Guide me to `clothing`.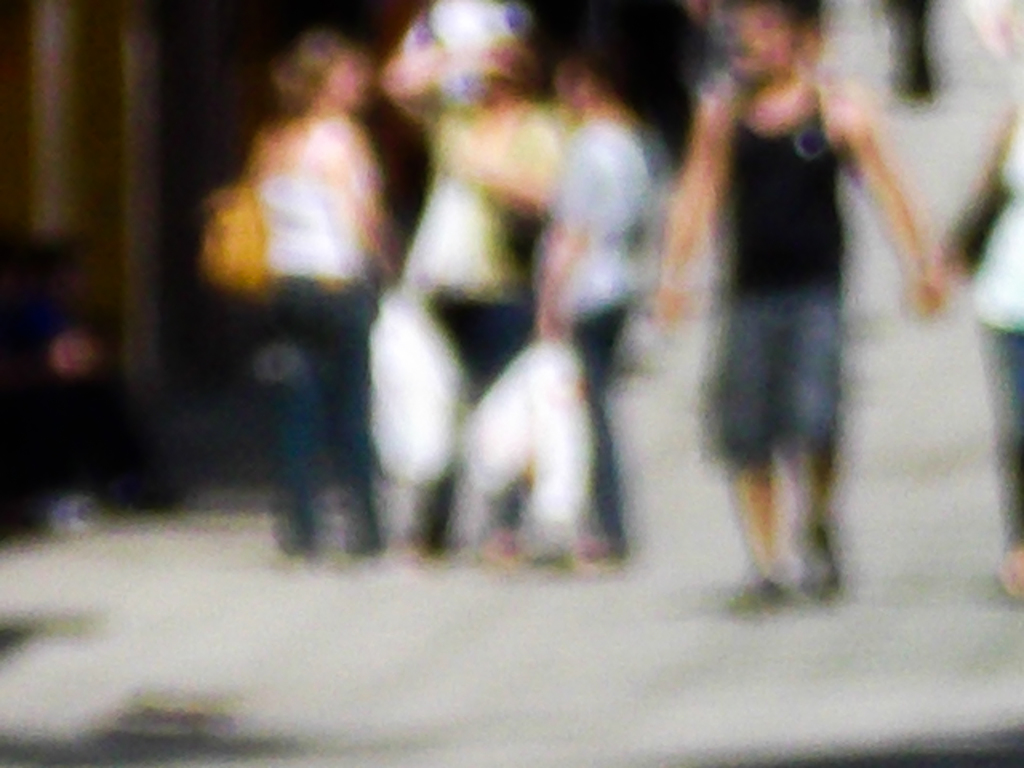
Guidance: 535,115,650,552.
